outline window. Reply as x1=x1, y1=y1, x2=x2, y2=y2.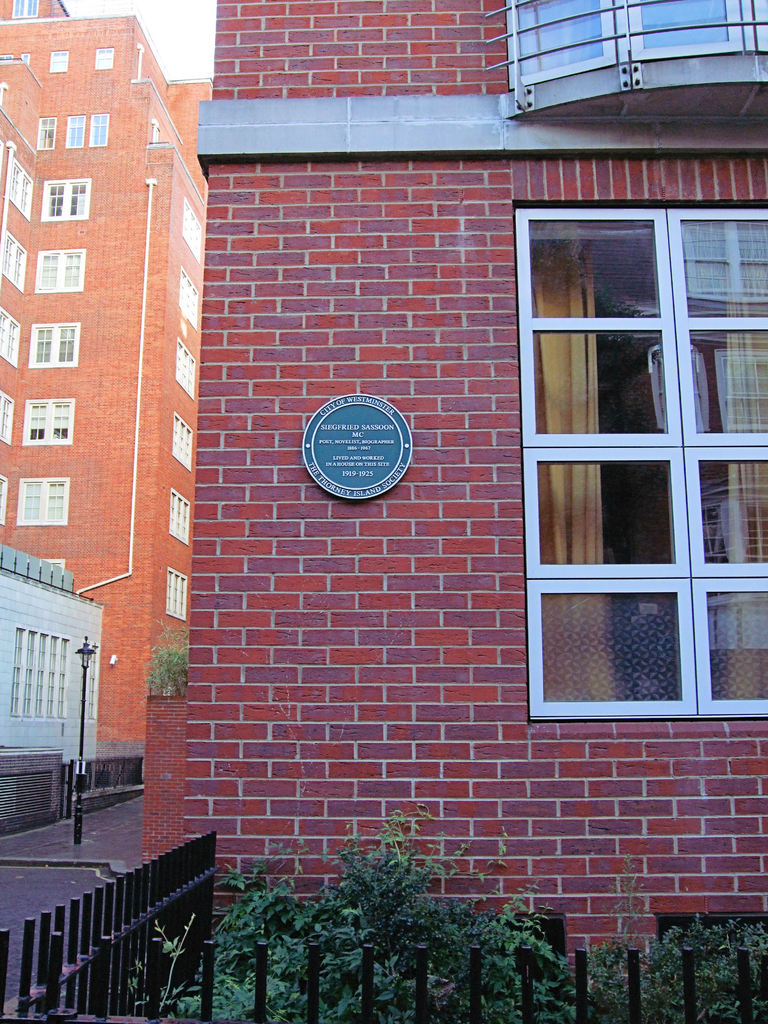
x1=0, y1=232, x2=29, y2=295.
